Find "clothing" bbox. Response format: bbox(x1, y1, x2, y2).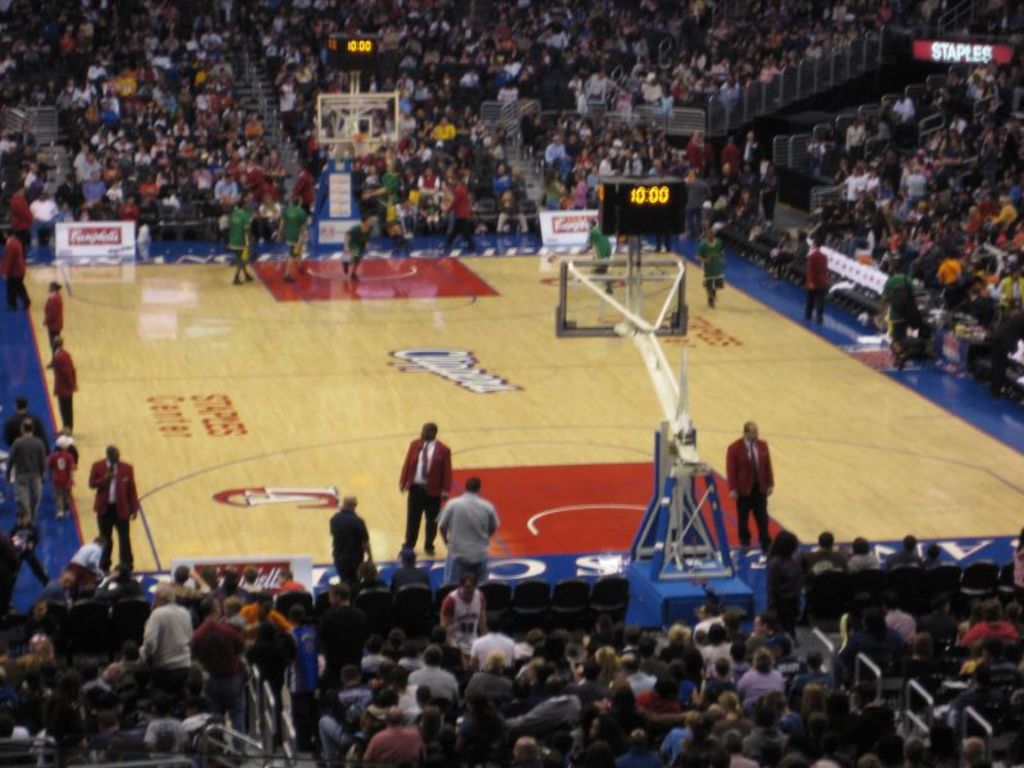
bbox(120, 588, 198, 717).
